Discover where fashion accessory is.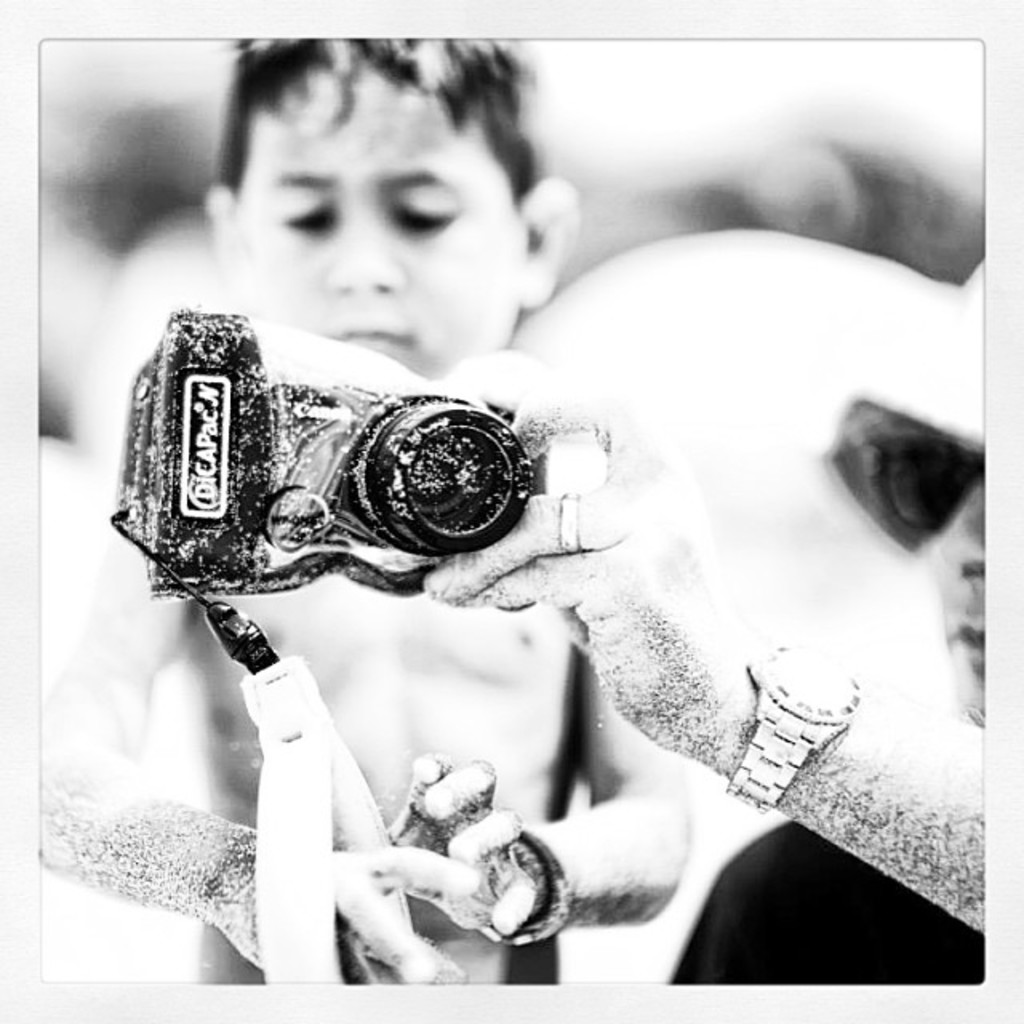
Discovered at BBox(557, 488, 582, 557).
